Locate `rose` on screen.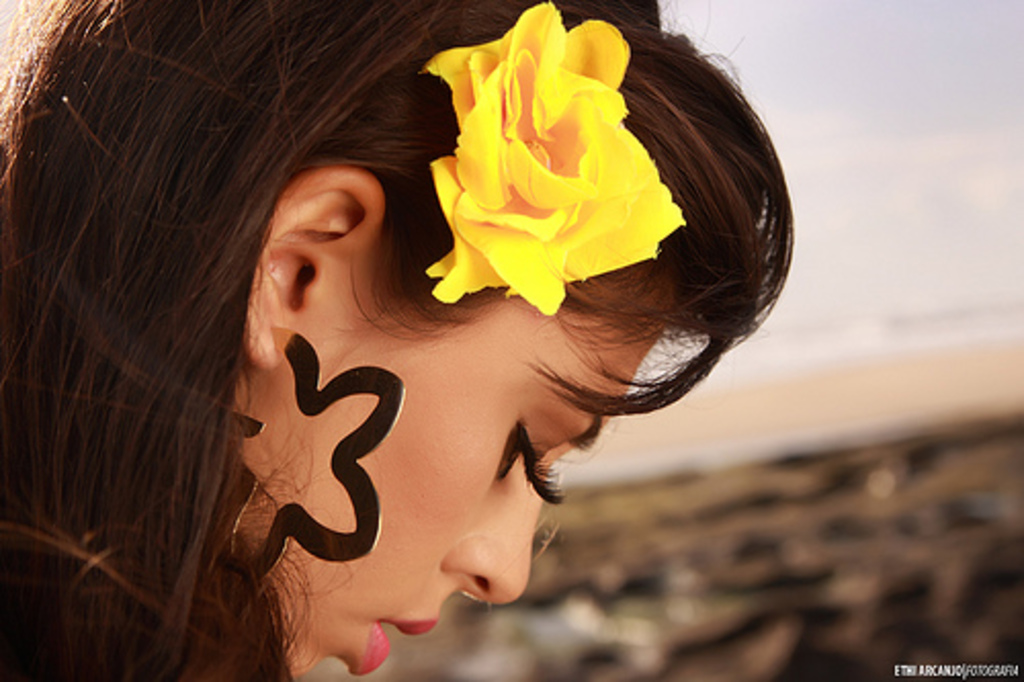
On screen at BBox(420, 0, 688, 311).
